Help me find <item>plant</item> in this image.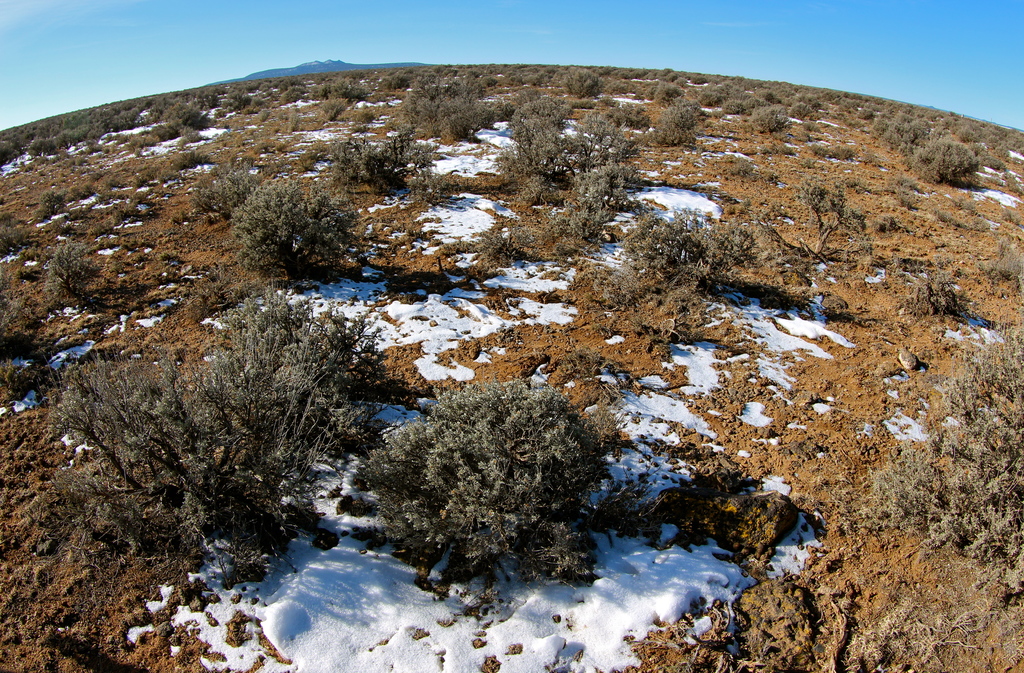
Found it: rect(606, 122, 641, 165).
